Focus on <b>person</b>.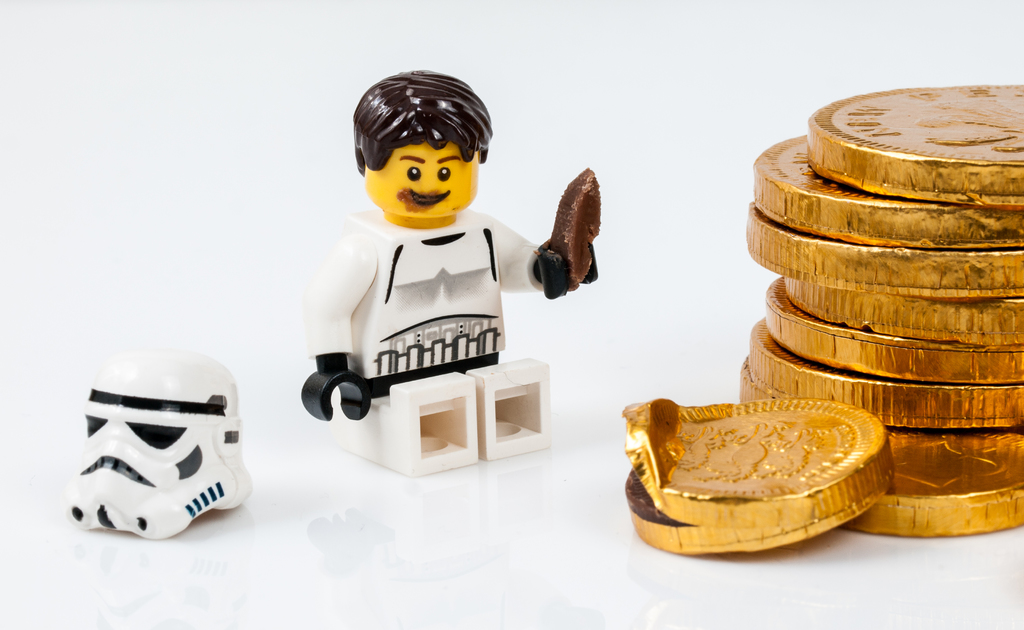
Focused at 300 68 598 474.
